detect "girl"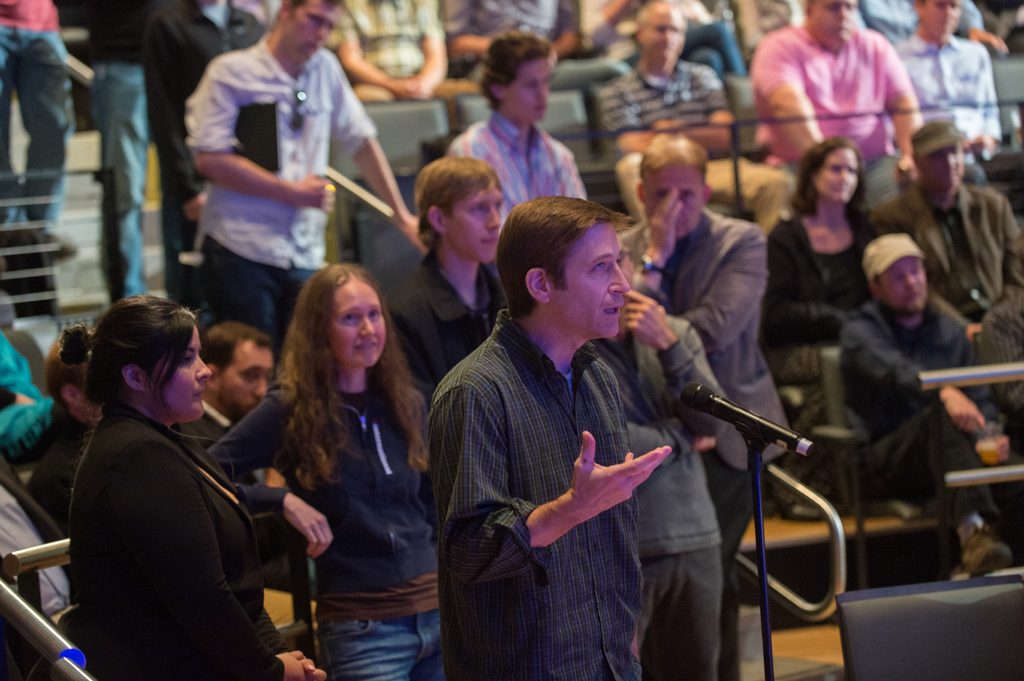
<box>212,260,424,680</box>
